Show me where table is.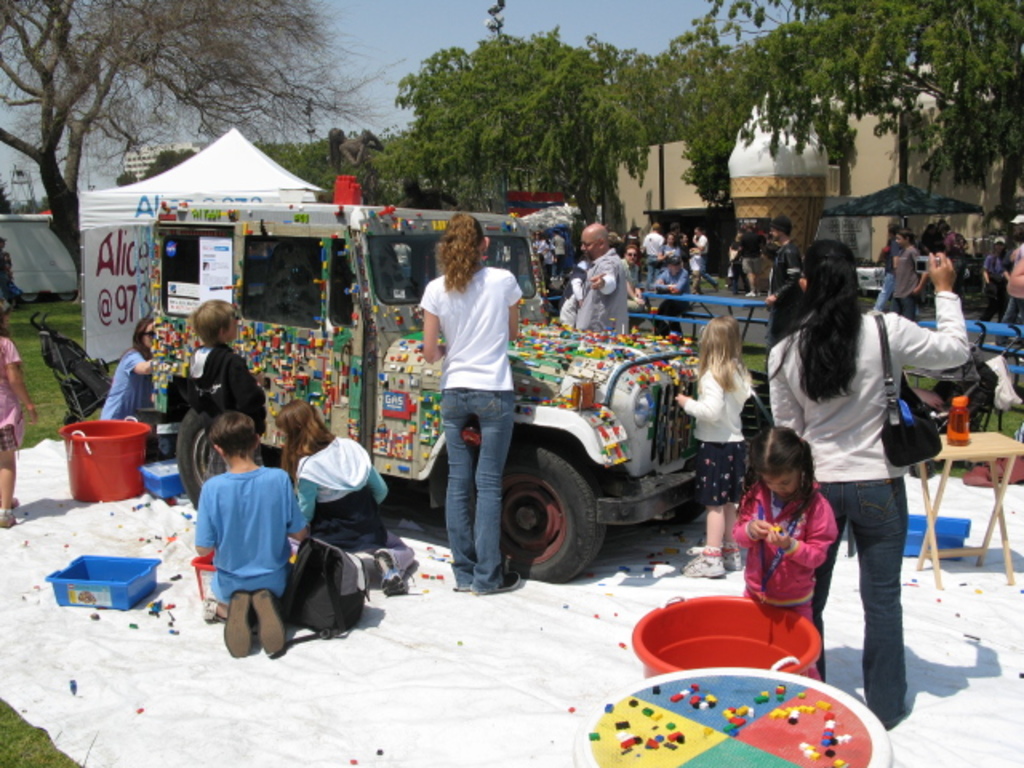
table is at [917,427,1022,589].
